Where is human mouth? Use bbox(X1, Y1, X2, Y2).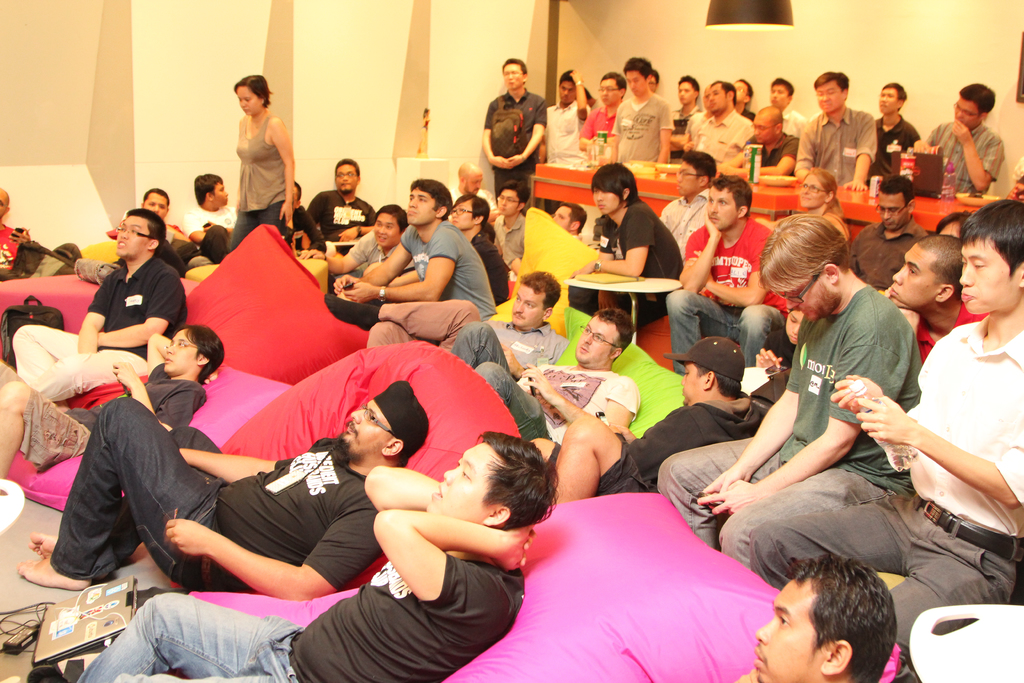
bbox(756, 135, 762, 138).
